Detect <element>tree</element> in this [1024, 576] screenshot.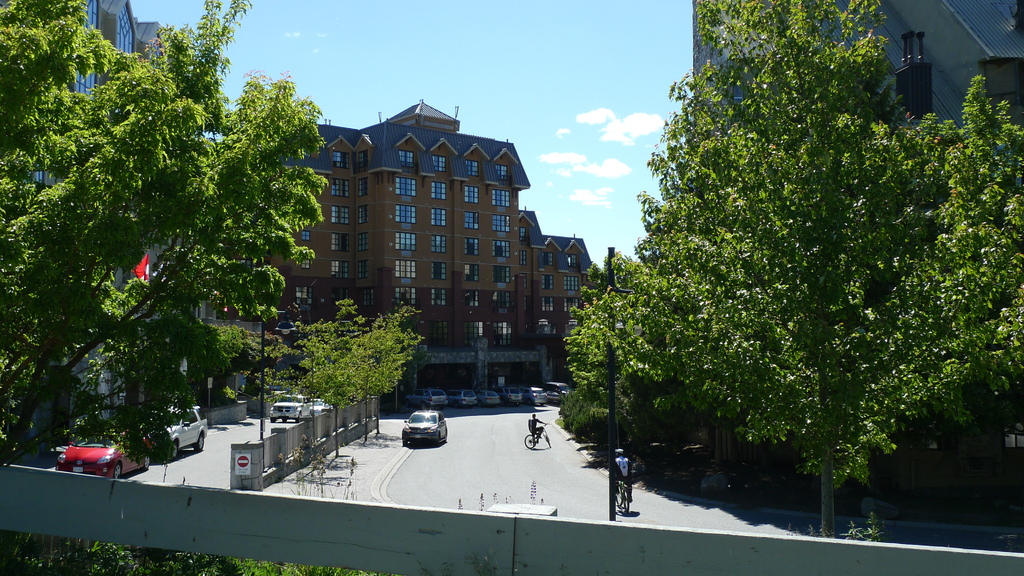
Detection: select_region(184, 317, 252, 401).
